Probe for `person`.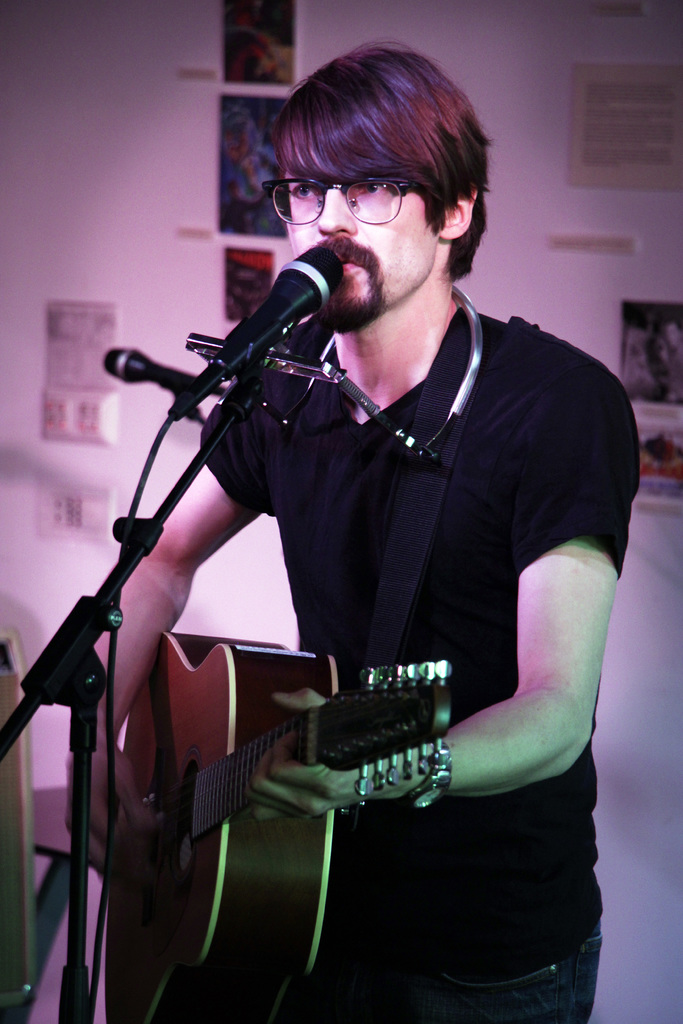
Probe result: 78,88,621,1014.
